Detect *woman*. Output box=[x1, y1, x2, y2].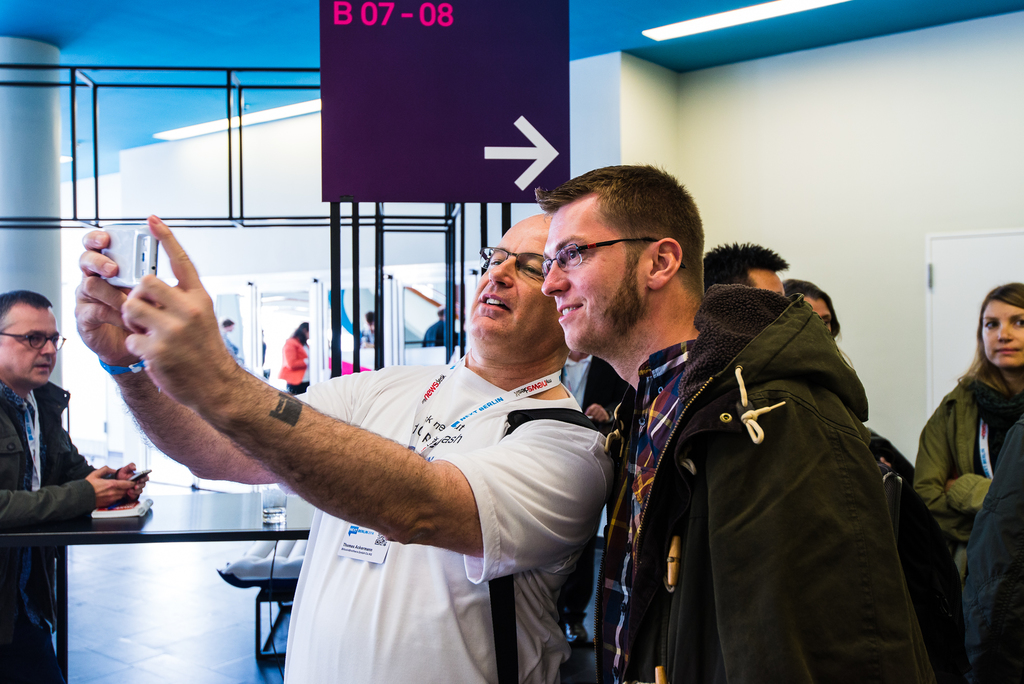
box=[916, 278, 1023, 586].
